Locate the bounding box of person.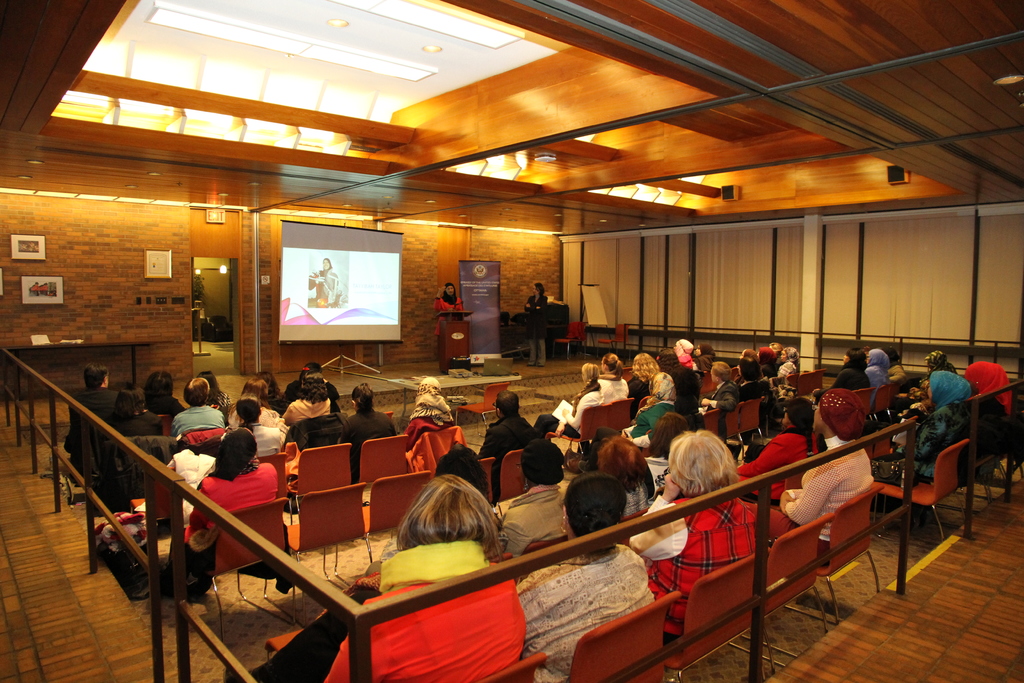
Bounding box: pyautogui.locateOnScreen(64, 365, 125, 454).
